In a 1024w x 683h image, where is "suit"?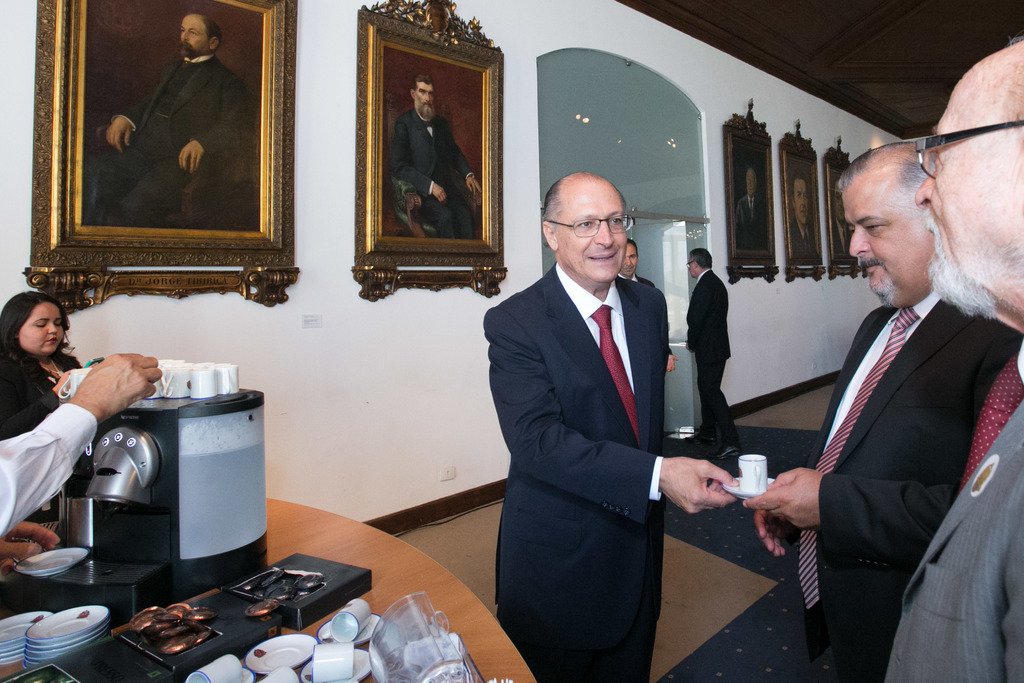
region(792, 293, 1023, 682).
